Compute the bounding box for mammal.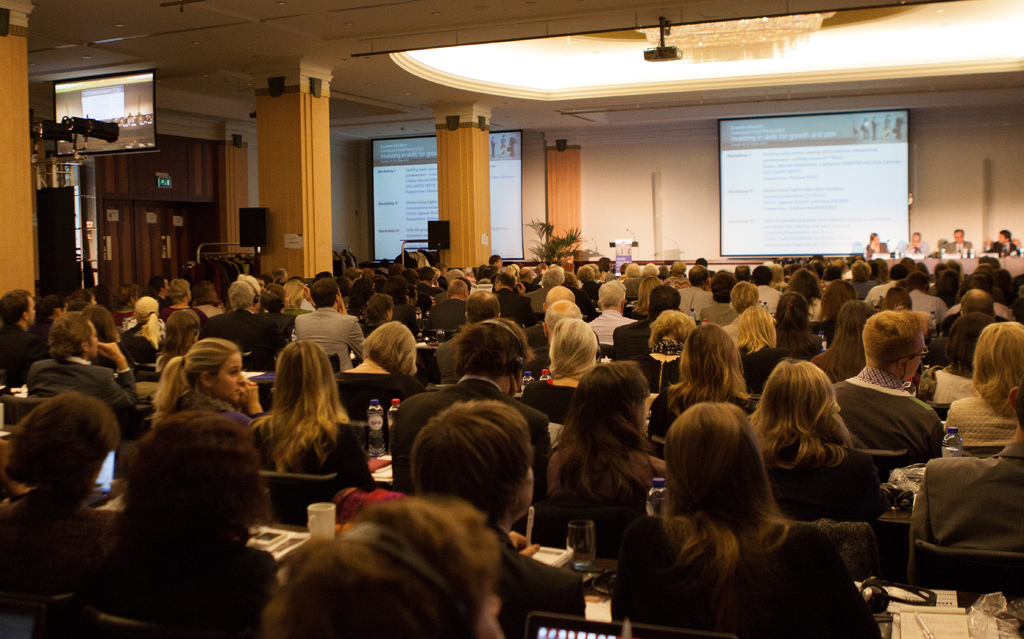
bbox=(148, 272, 177, 305).
